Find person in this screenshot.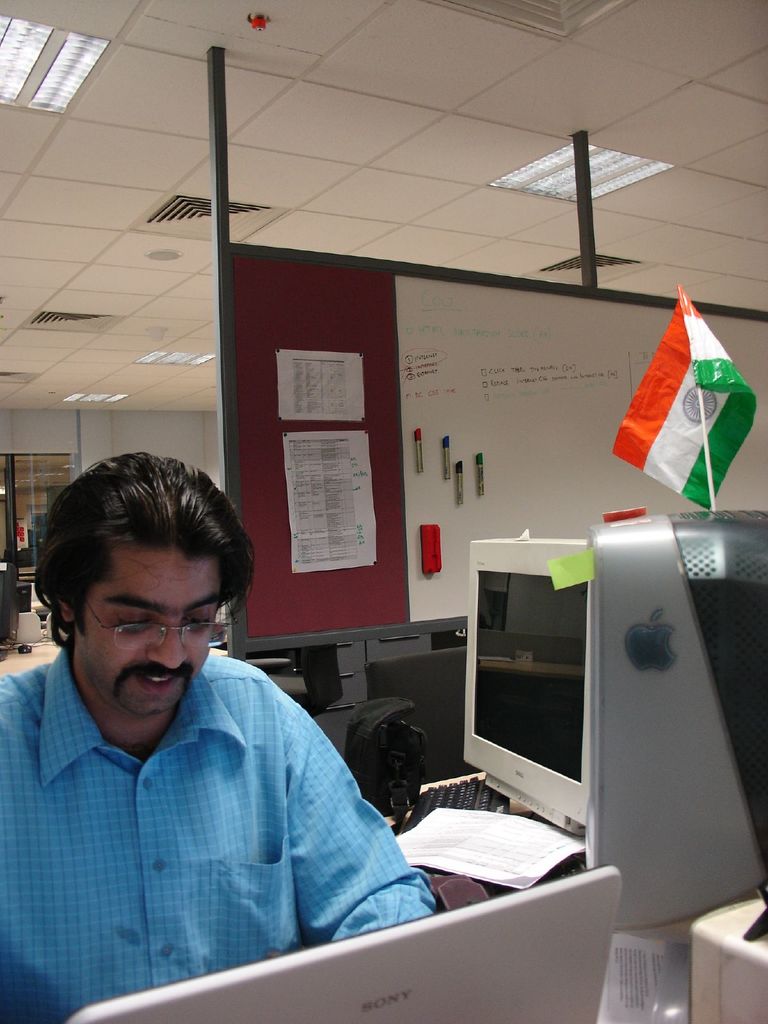
The bounding box for person is [x1=0, y1=451, x2=438, y2=1023].
